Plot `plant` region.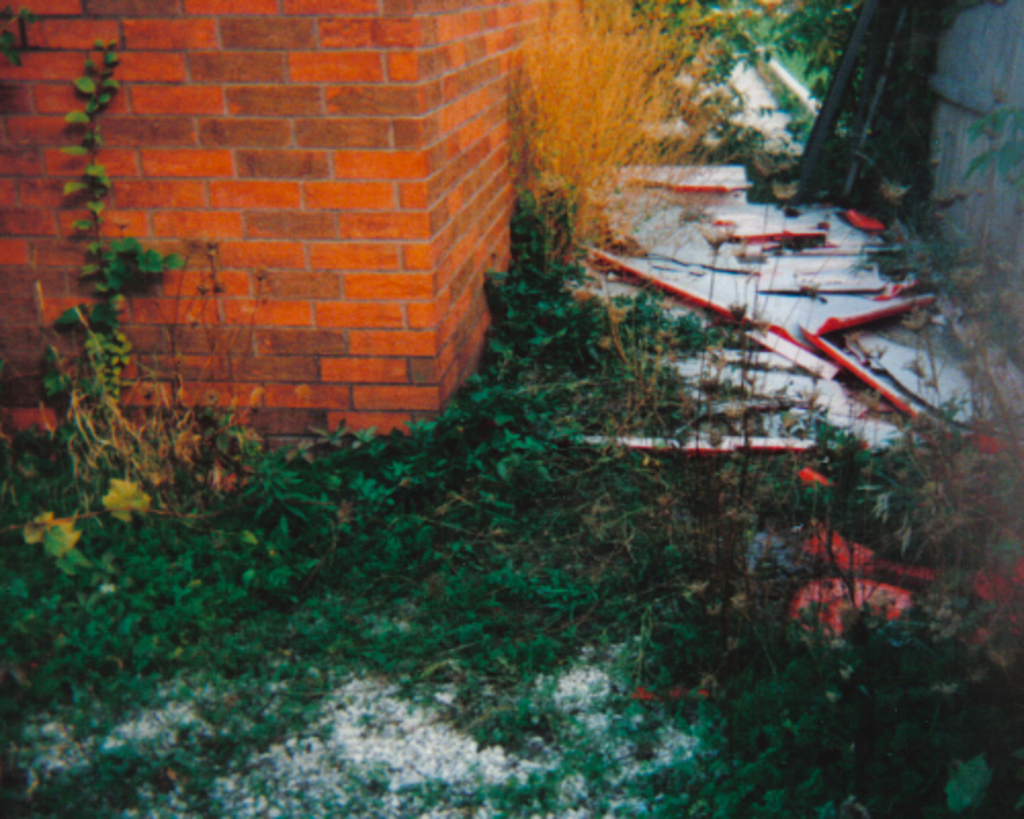
Plotted at box=[37, 37, 178, 463].
